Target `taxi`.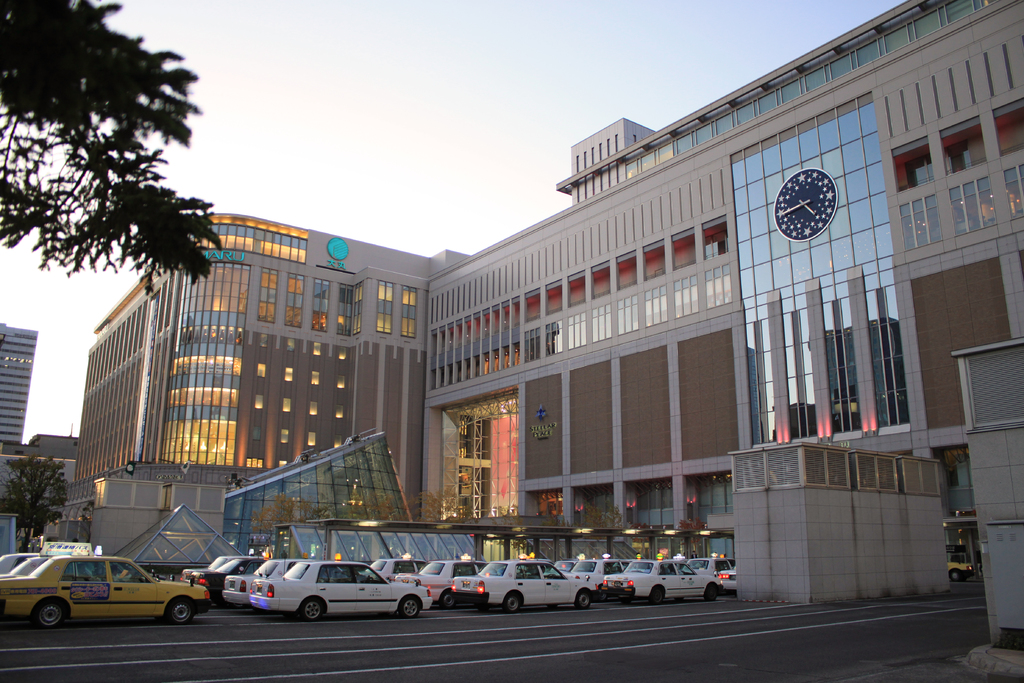
Target region: l=715, t=560, r=740, b=593.
